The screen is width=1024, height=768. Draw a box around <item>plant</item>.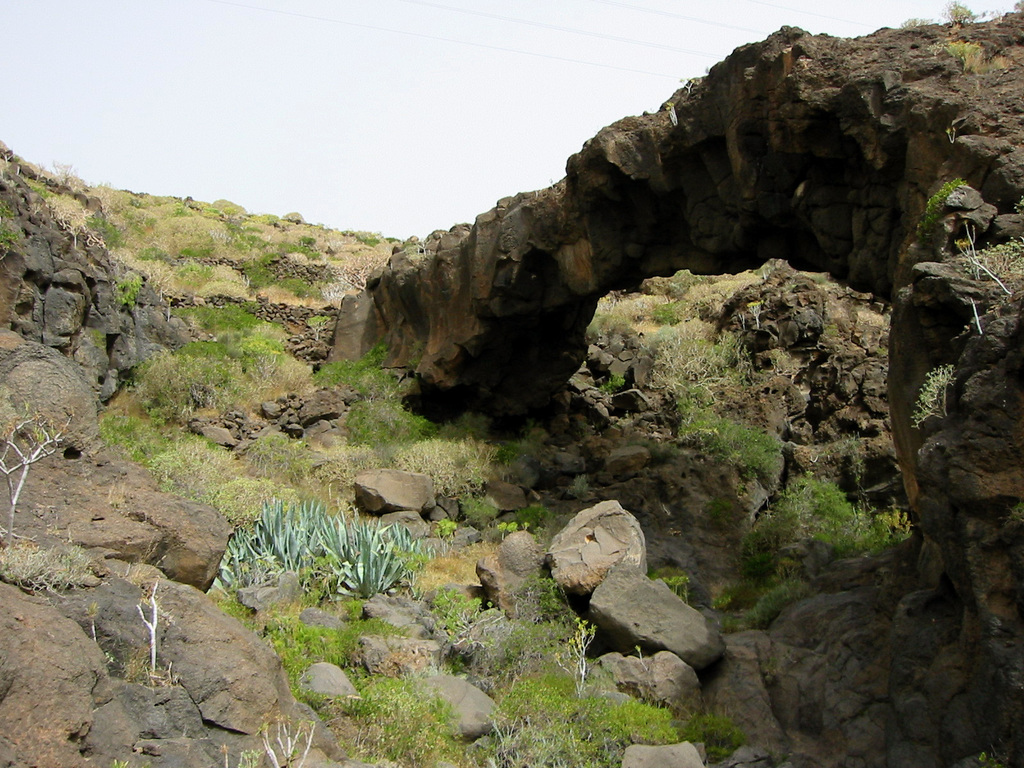
box=[738, 577, 816, 636].
